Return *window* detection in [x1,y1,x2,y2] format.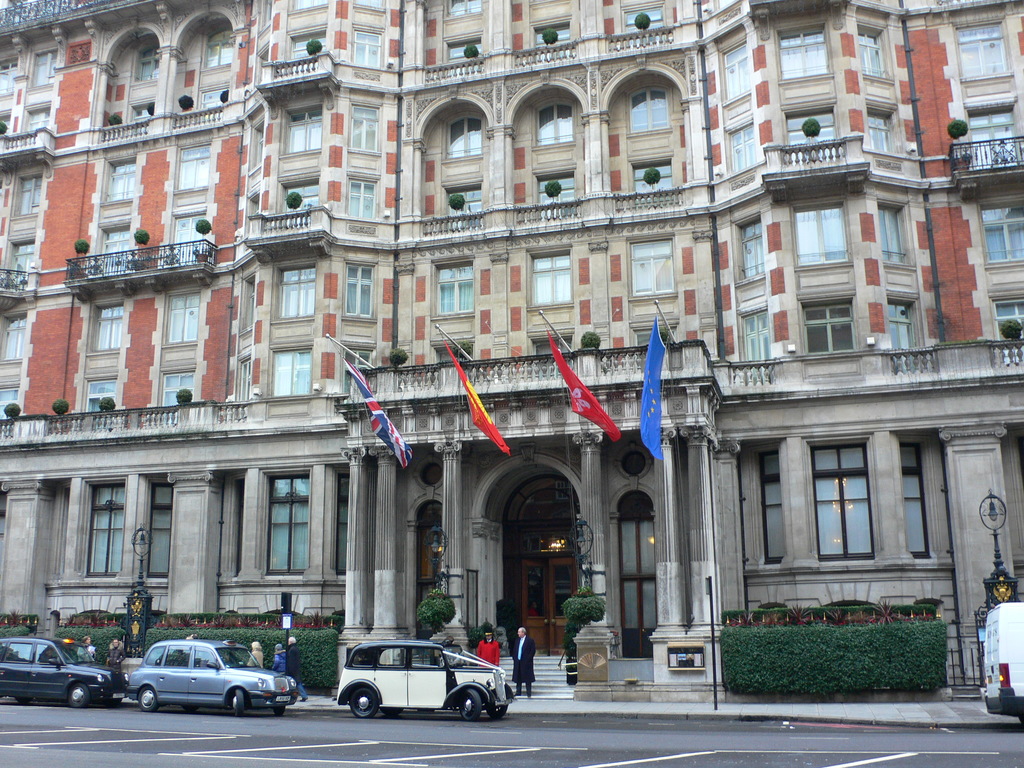
[29,44,55,85].
